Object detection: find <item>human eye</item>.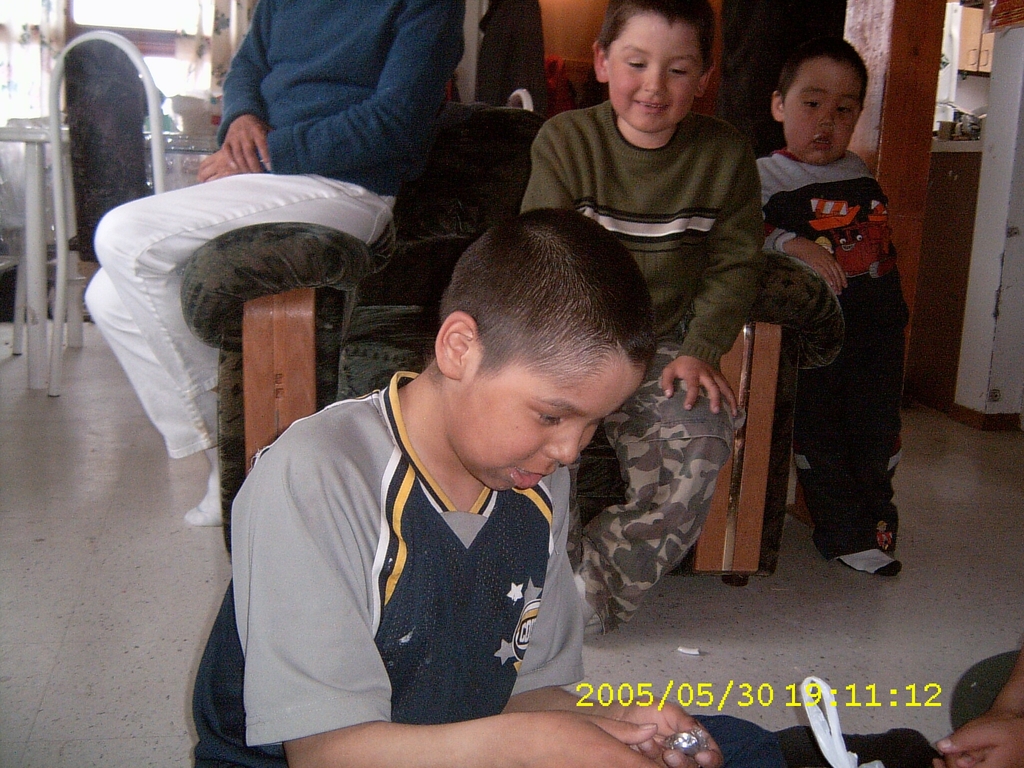
<box>836,102,856,113</box>.
